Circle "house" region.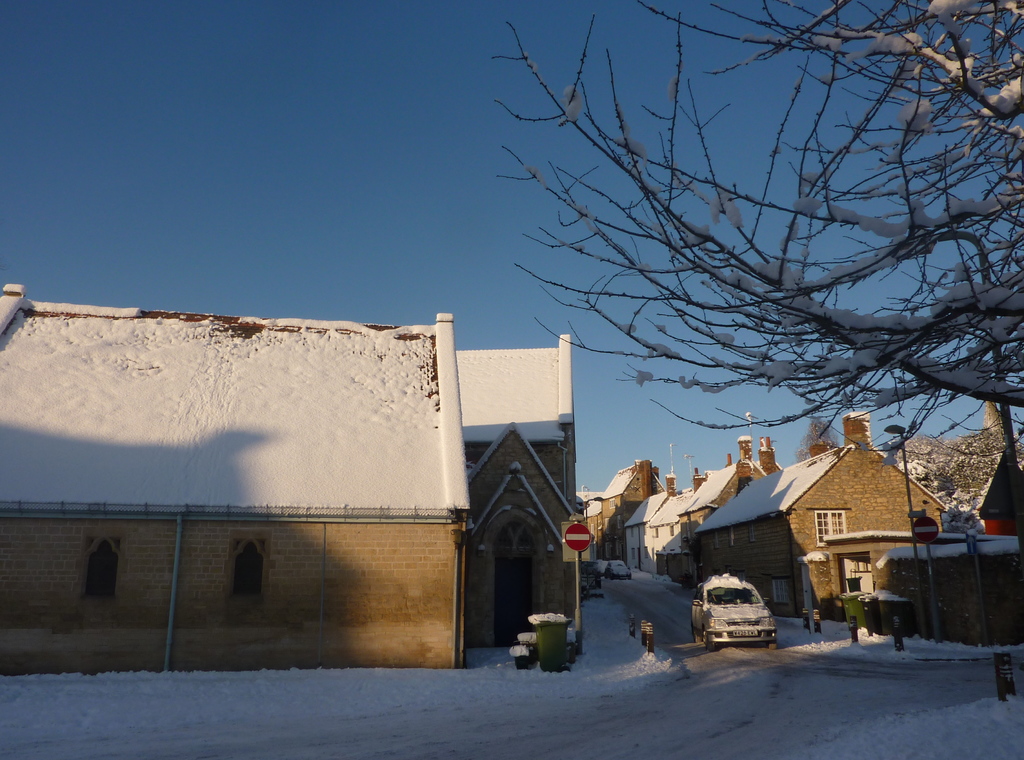
Region: BBox(0, 306, 476, 675).
